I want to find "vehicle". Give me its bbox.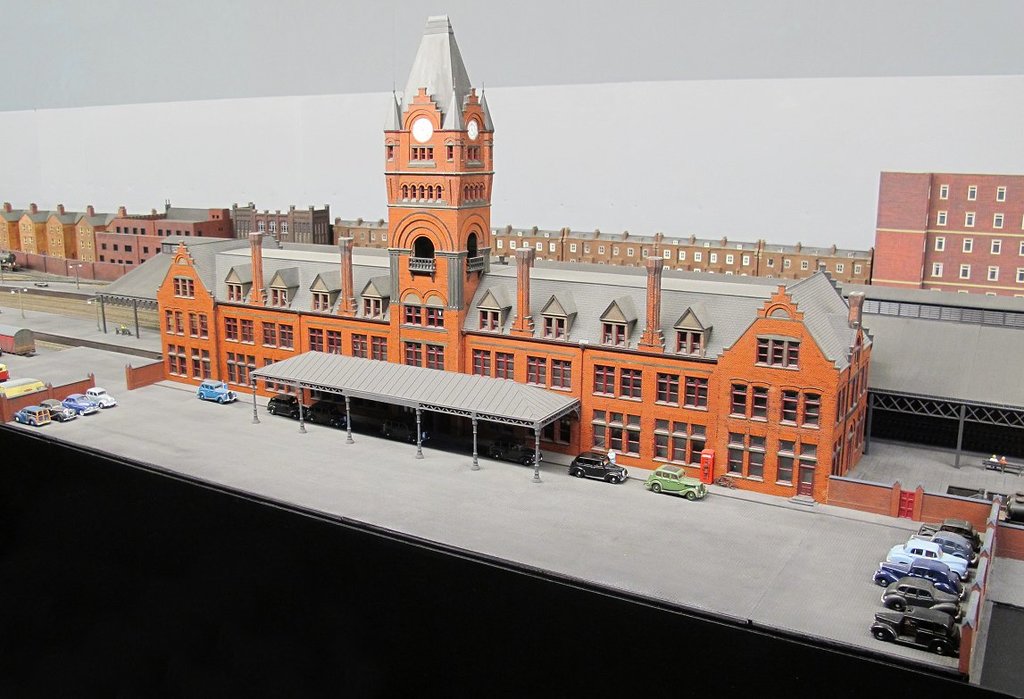
912:529:978:565.
